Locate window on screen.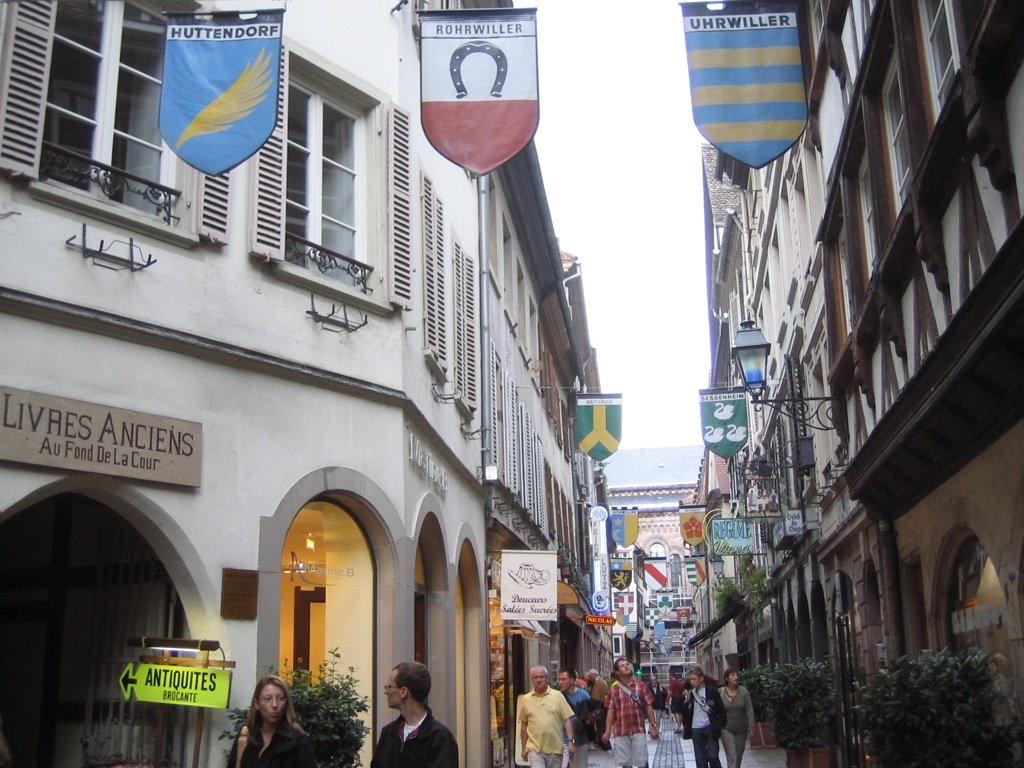
On screen at <box>0,0,262,242</box>.
